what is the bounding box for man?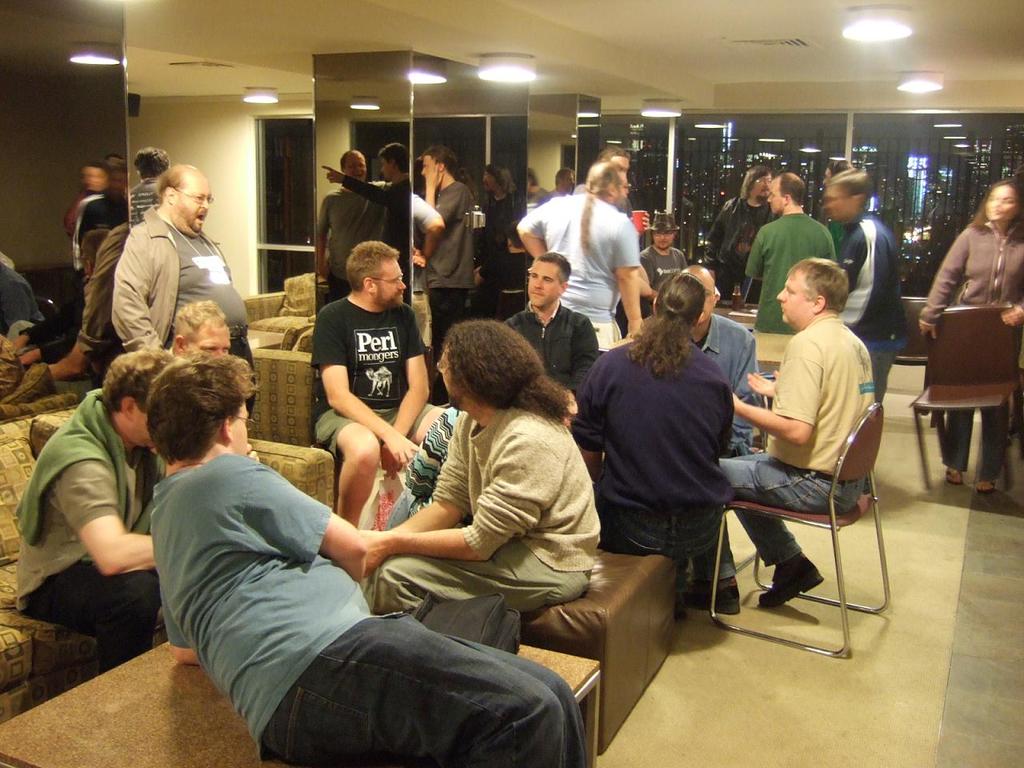
region(314, 150, 393, 293).
